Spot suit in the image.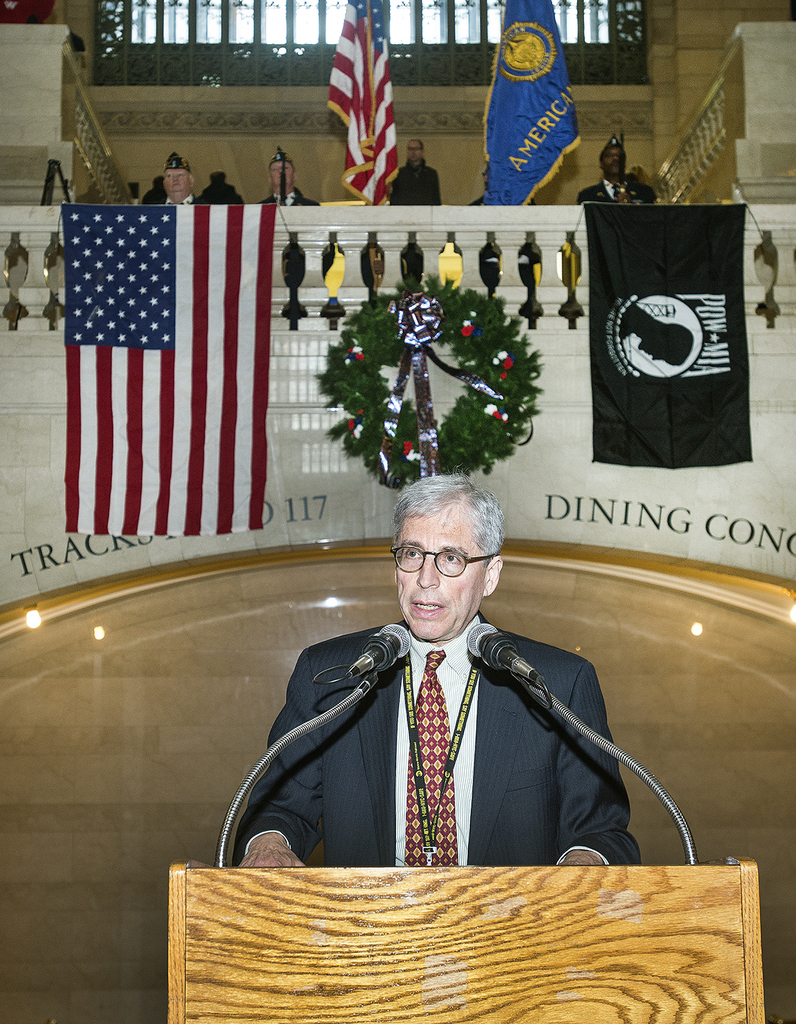
suit found at <box>252,185,323,205</box>.
